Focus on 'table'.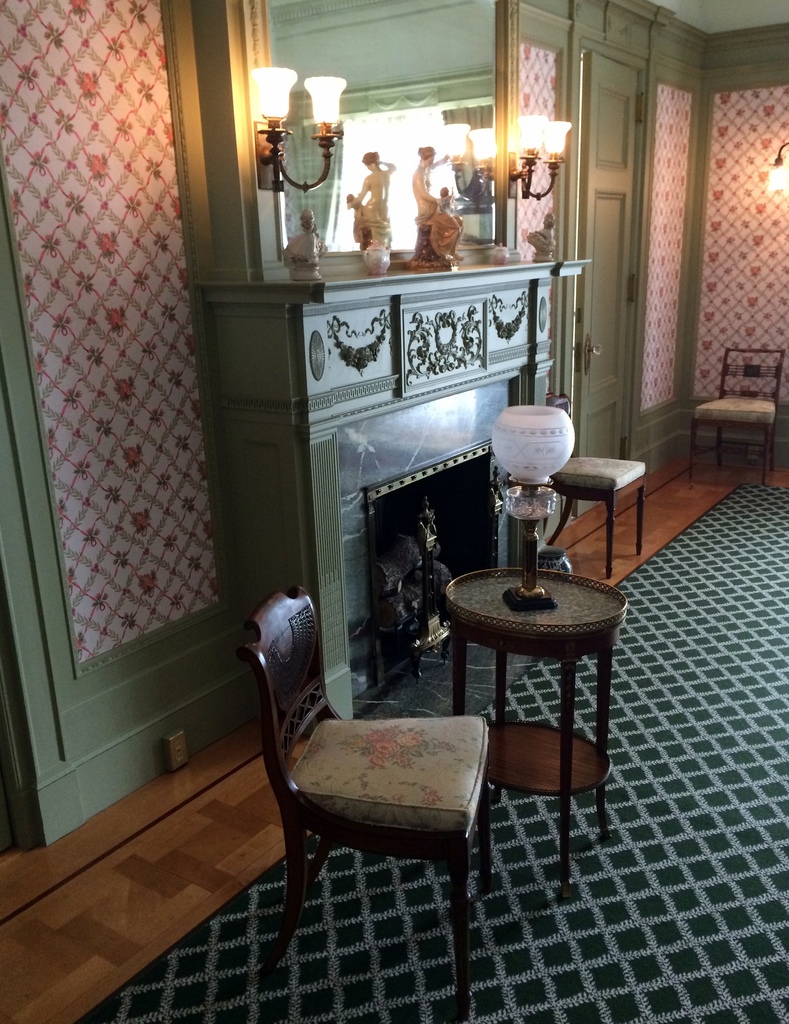
Focused at rect(436, 560, 622, 894).
